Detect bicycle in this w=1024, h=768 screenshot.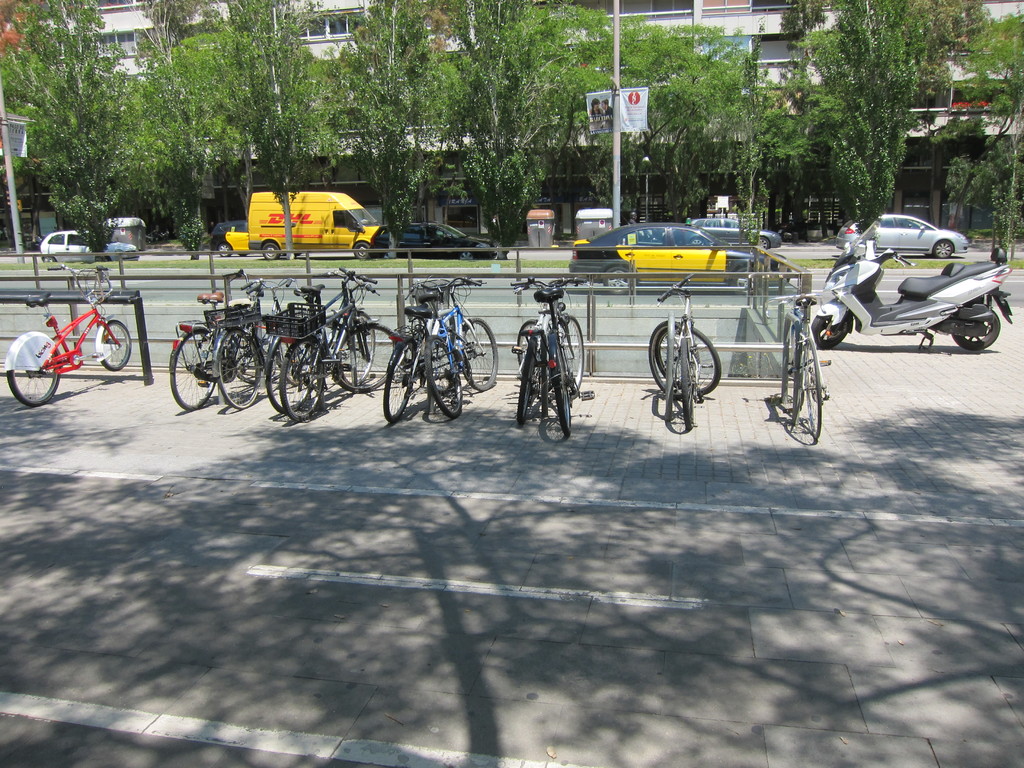
Detection: box=[273, 283, 399, 426].
